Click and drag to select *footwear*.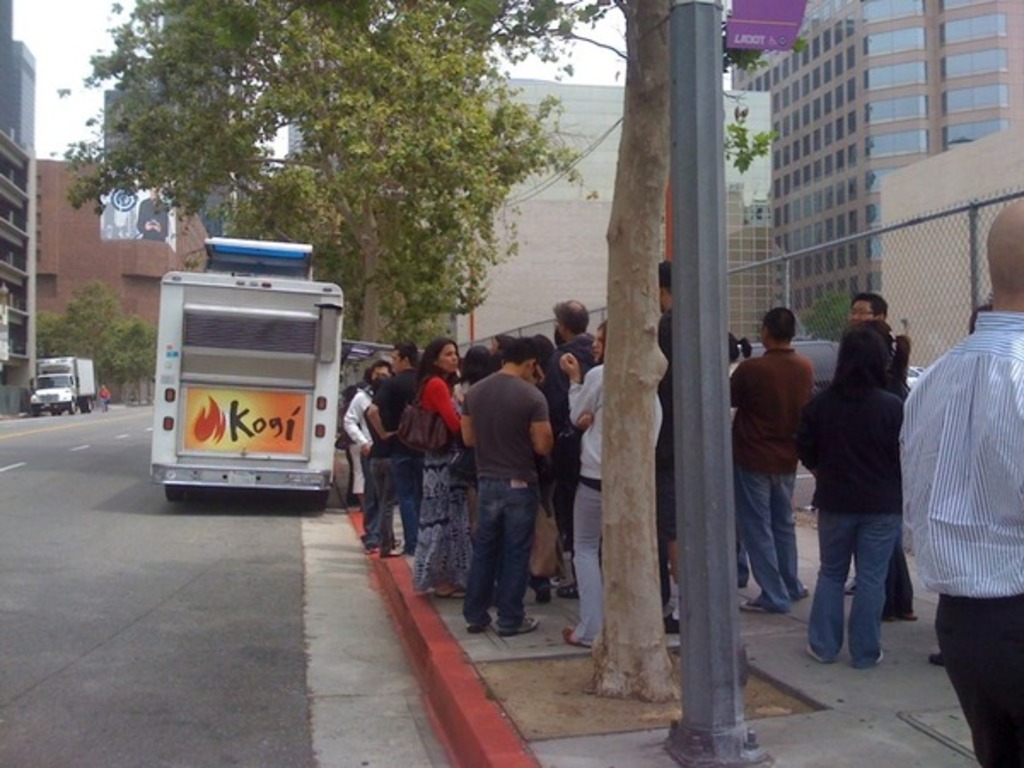
Selection: locate(534, 579, 556, 606).
